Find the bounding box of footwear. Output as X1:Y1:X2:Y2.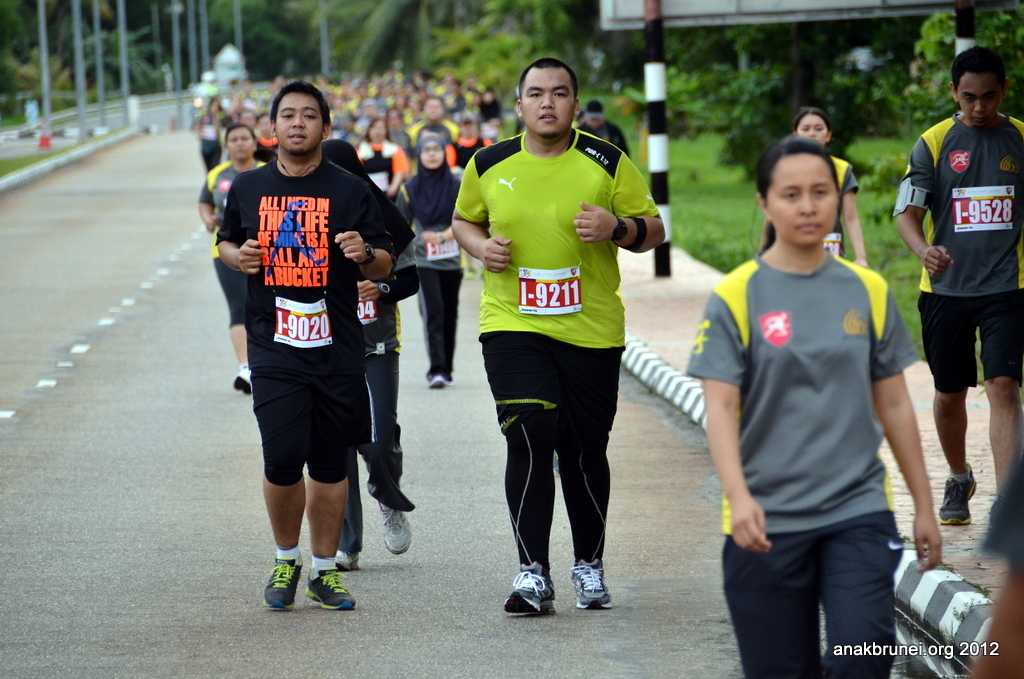
230:364:251:396.
